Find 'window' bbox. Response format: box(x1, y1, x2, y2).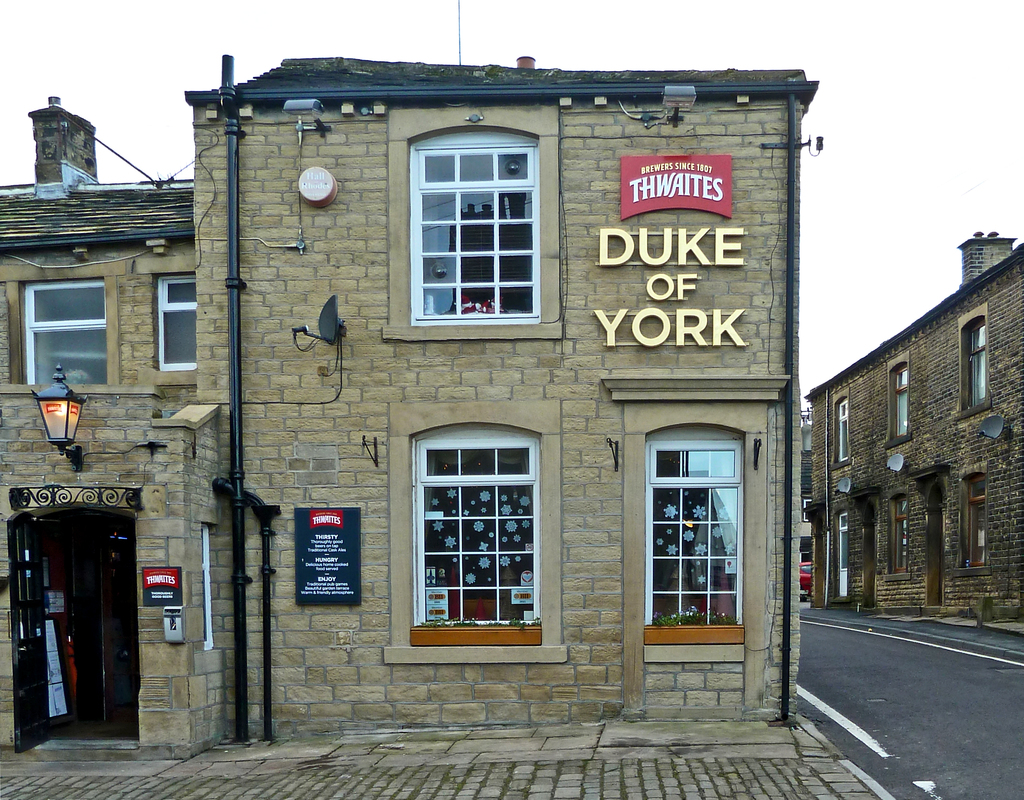
box(883, 355, 909, 447).
